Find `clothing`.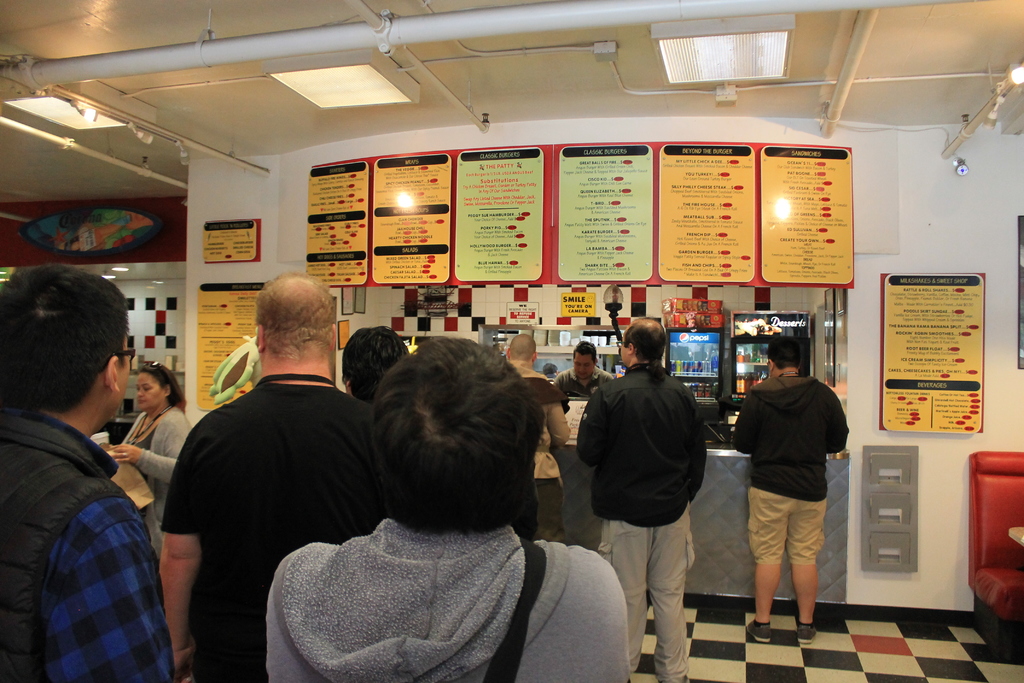
550,368,616,394.
